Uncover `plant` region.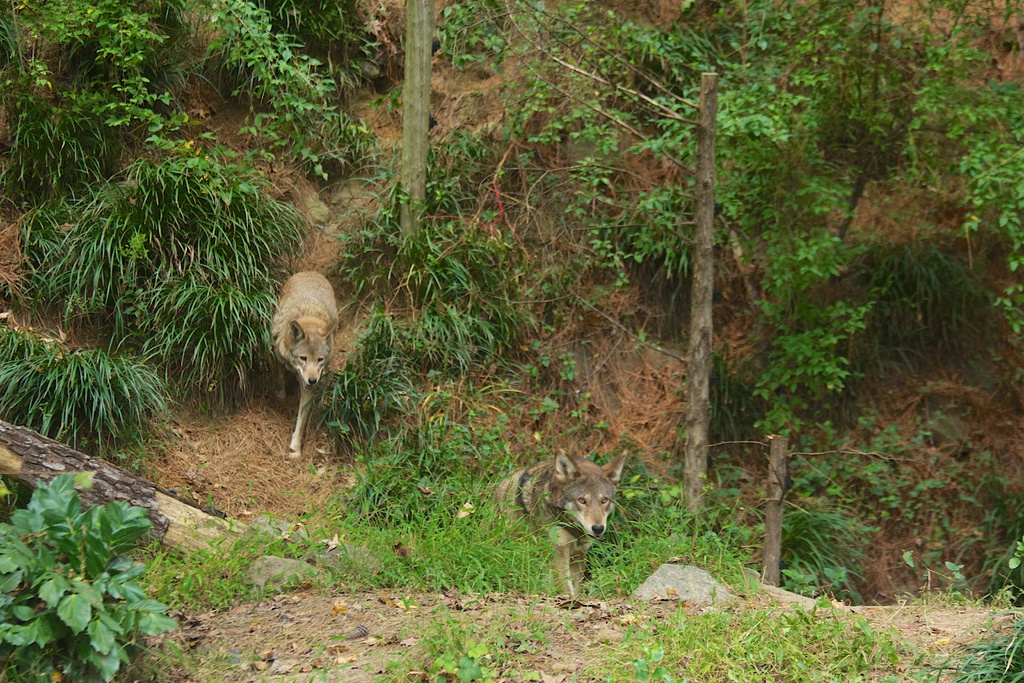
Uncovered: {"left": 891, "top": 585, "right": 1023, "bottom": 607}.
